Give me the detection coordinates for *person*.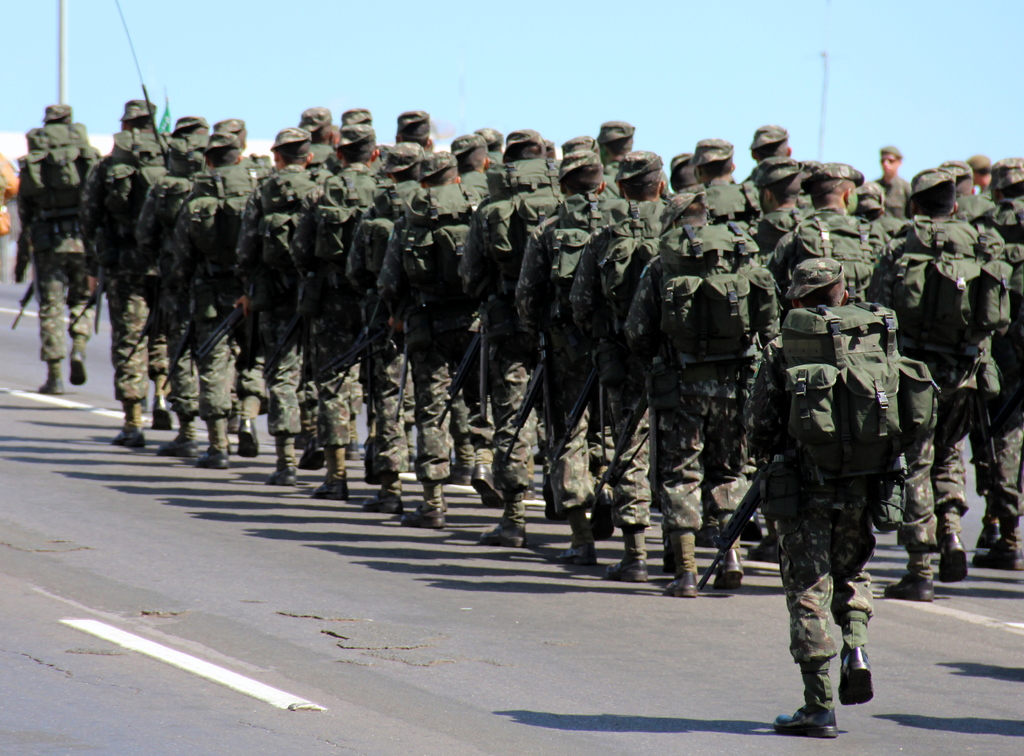
region(746, 243, 913, 721).
